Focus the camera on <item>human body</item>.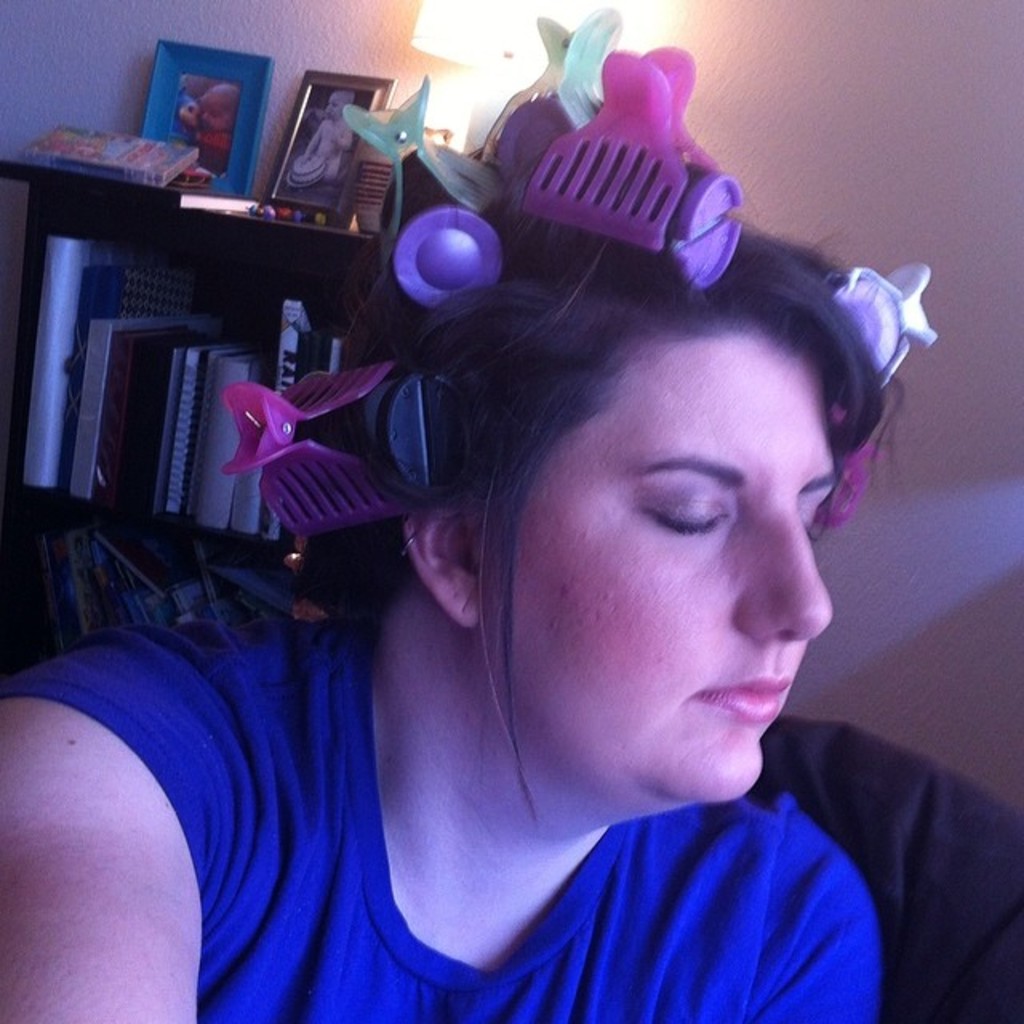
Focus region: detection(0, 219, 885, 1022).
